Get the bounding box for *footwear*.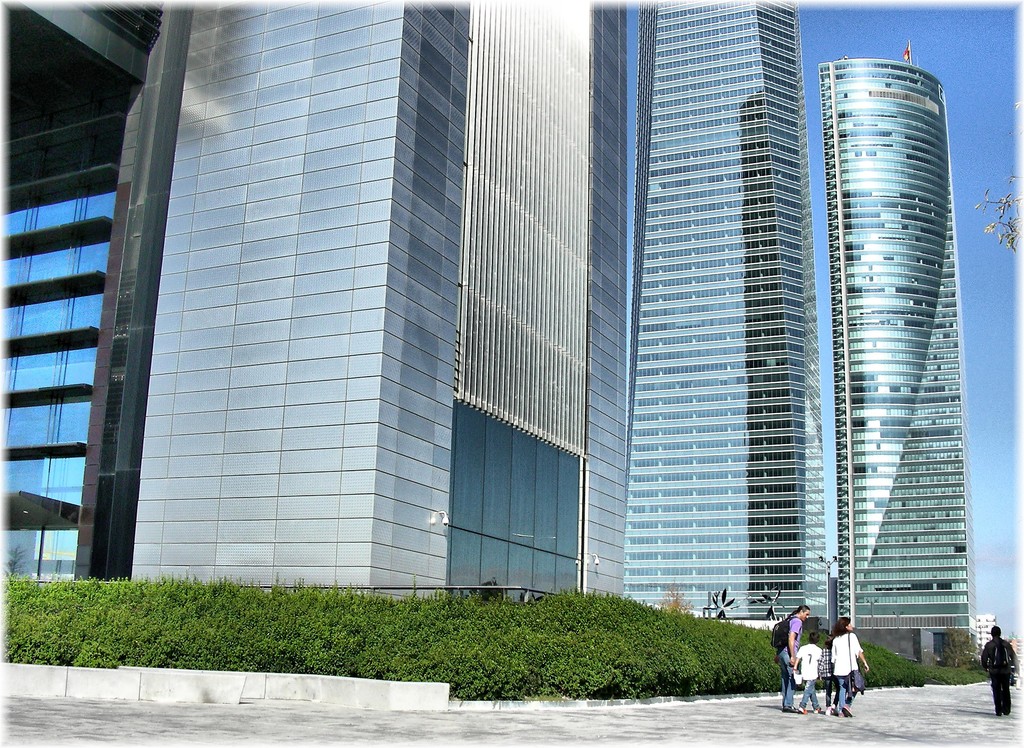
[840,701,854,716].
